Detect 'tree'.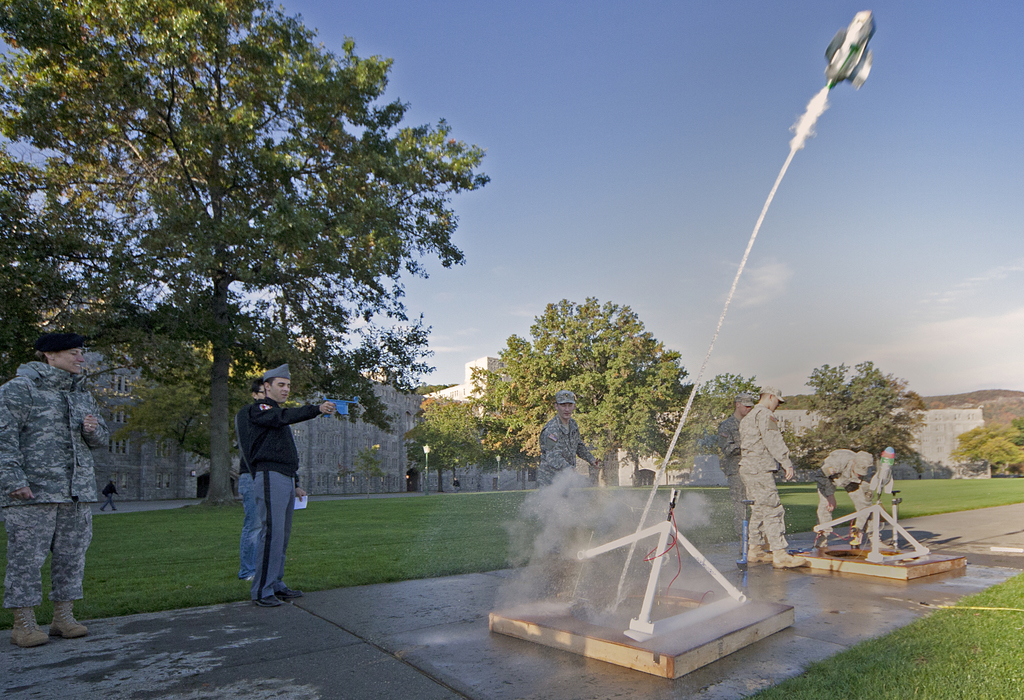
Detected at bbox=[349, 448, 390, 500].
